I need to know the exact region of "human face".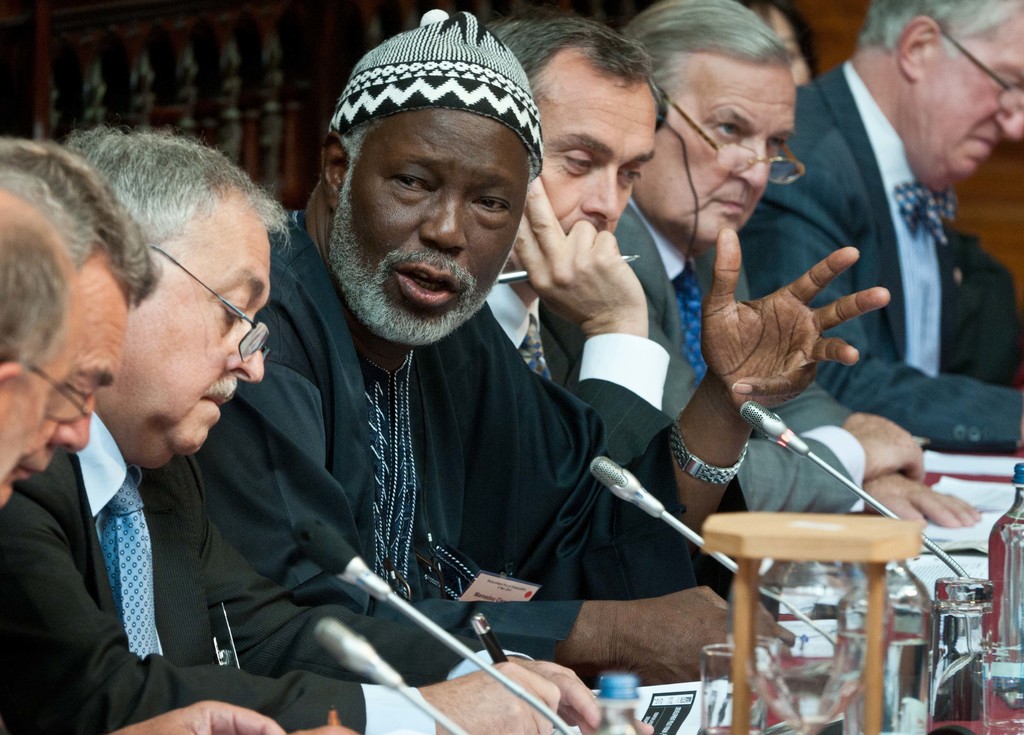
Region: <box>907,12,1023,182</box>.
